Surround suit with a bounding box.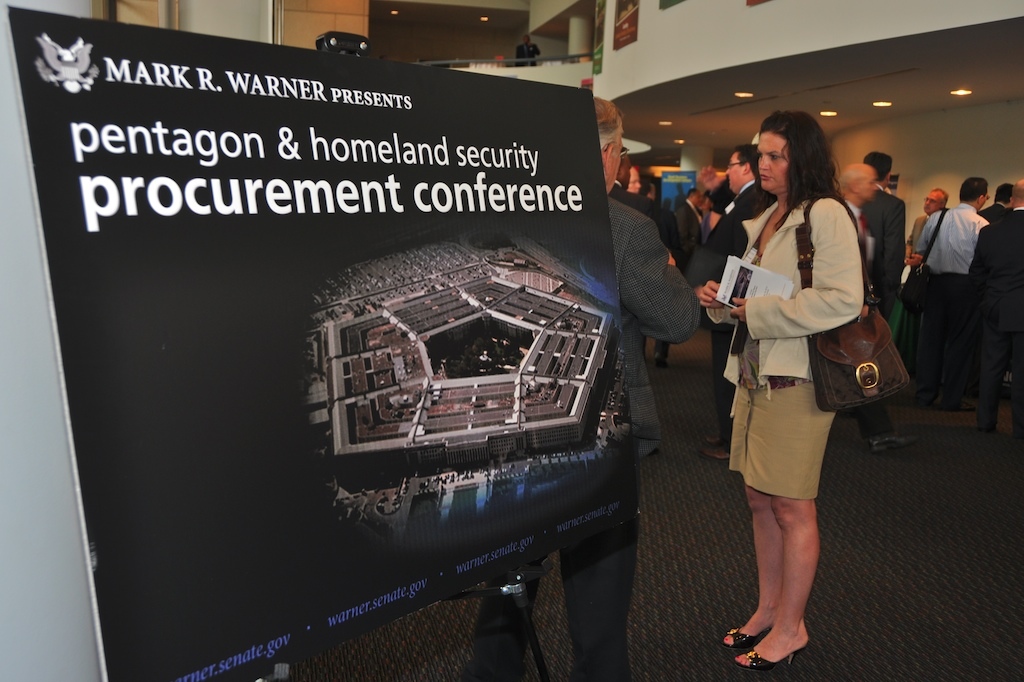
Rect(722, 197, 864, 421).
